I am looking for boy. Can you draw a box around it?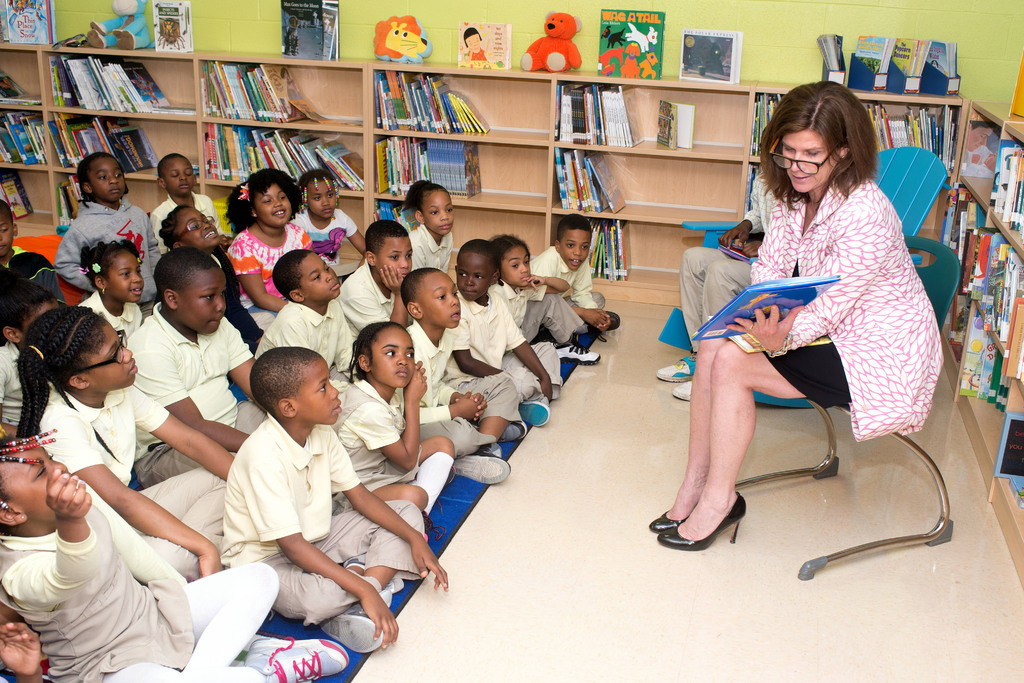
Sure, the bounding box is 388/267/518/483.
